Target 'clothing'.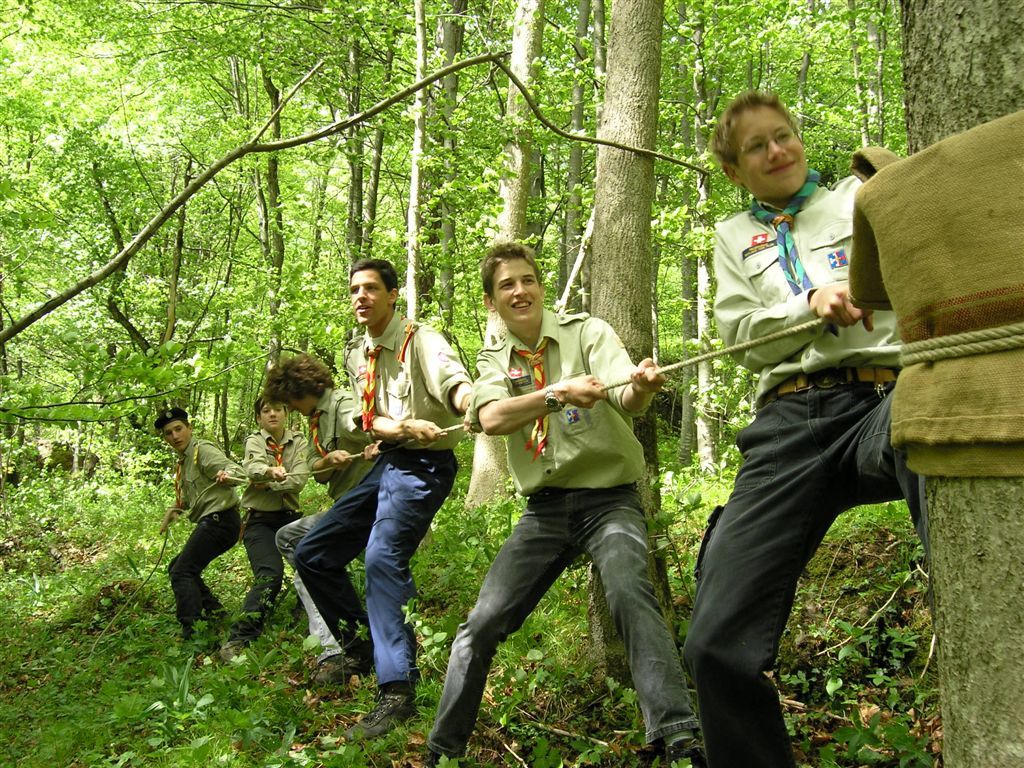
Target region: crop(163, 431, 246, 638).
